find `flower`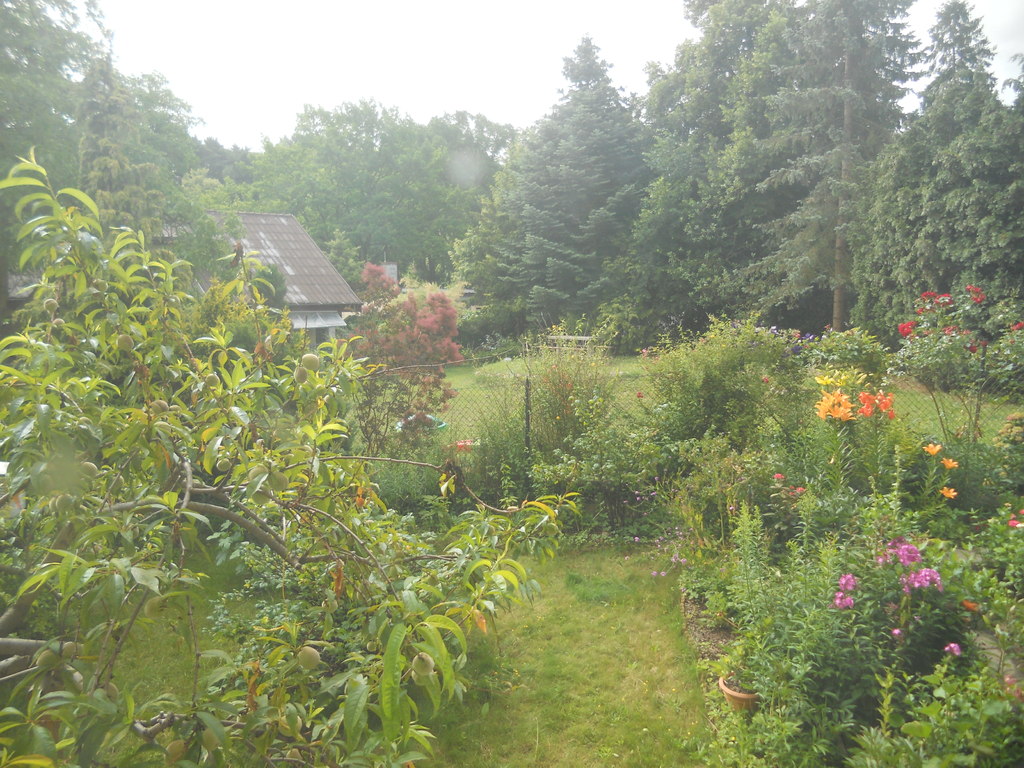
[1008,321,1023,330]
